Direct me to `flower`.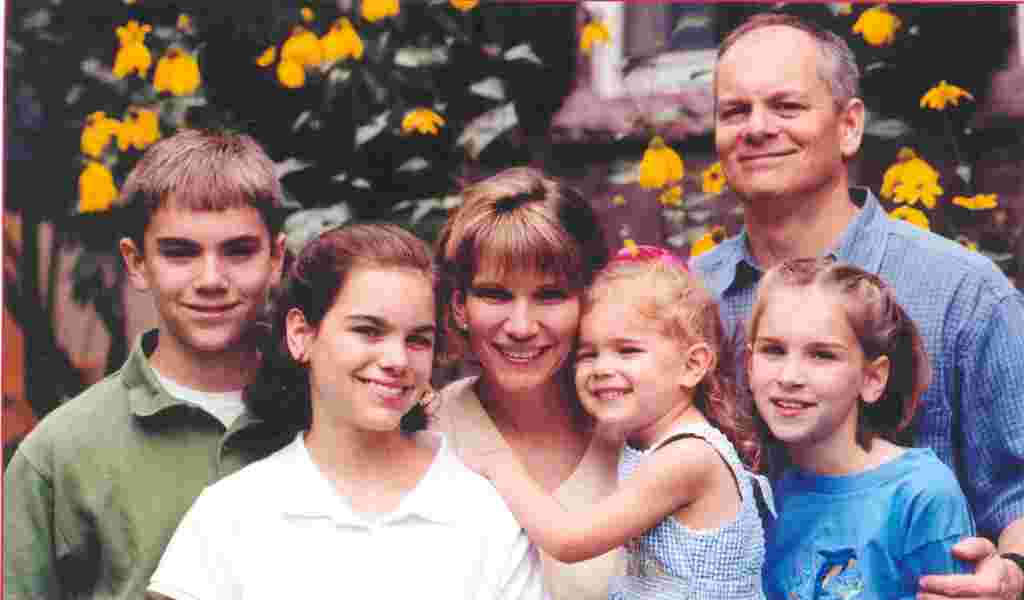
Direction: crop(643, 127, 687, 191).
